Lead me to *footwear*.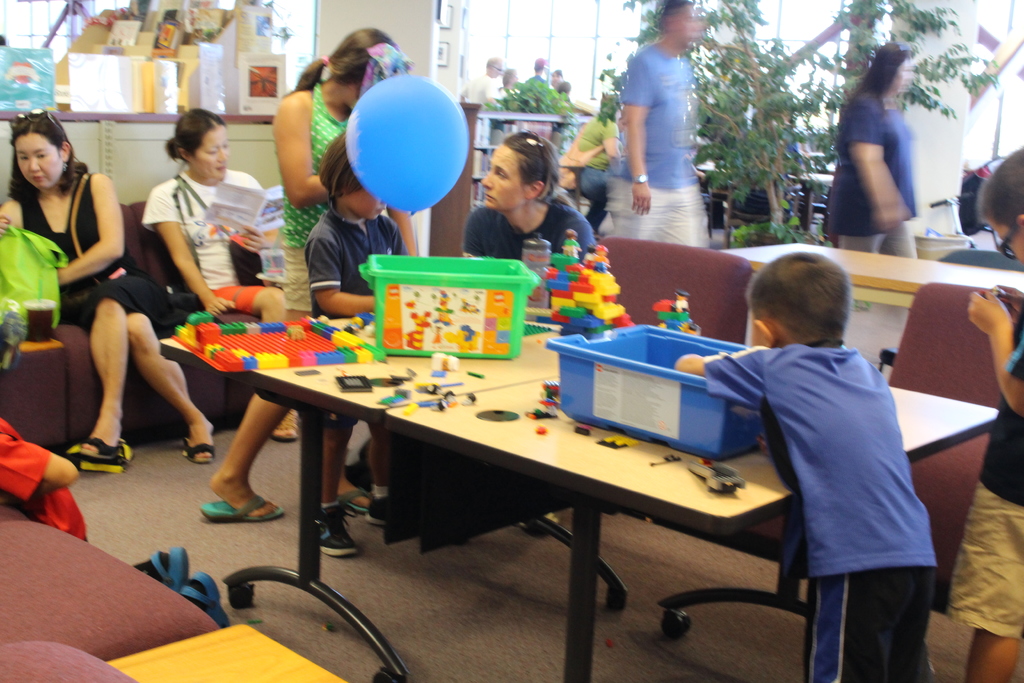
Lead to region(340, 484, 371, 515).
